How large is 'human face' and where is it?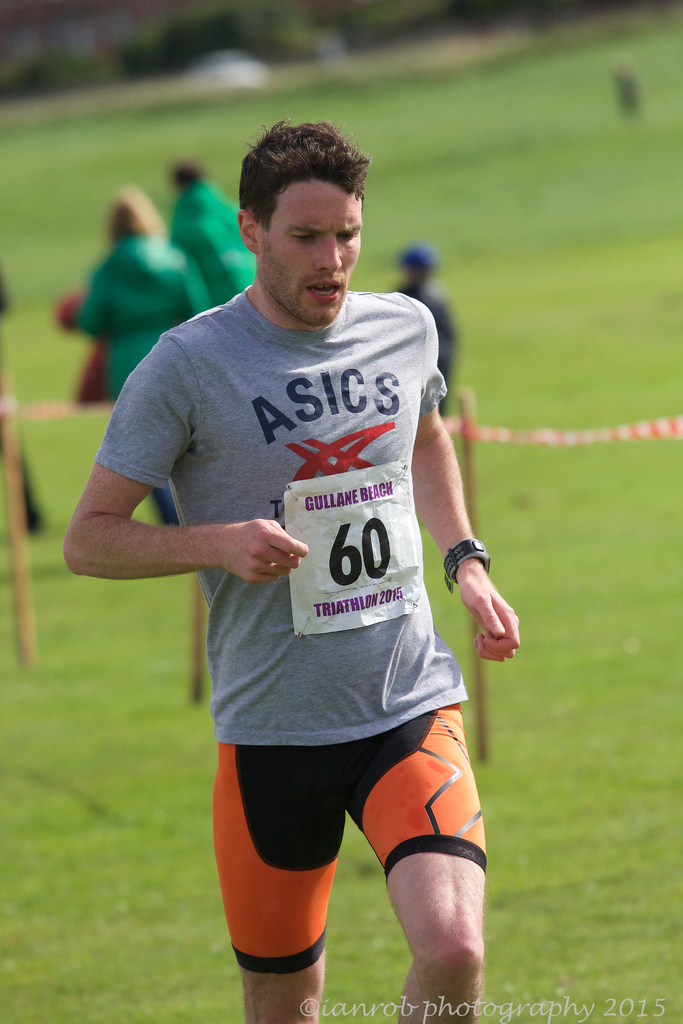
Bounding box: (left=265, top=169, right=361, bottom=328).
